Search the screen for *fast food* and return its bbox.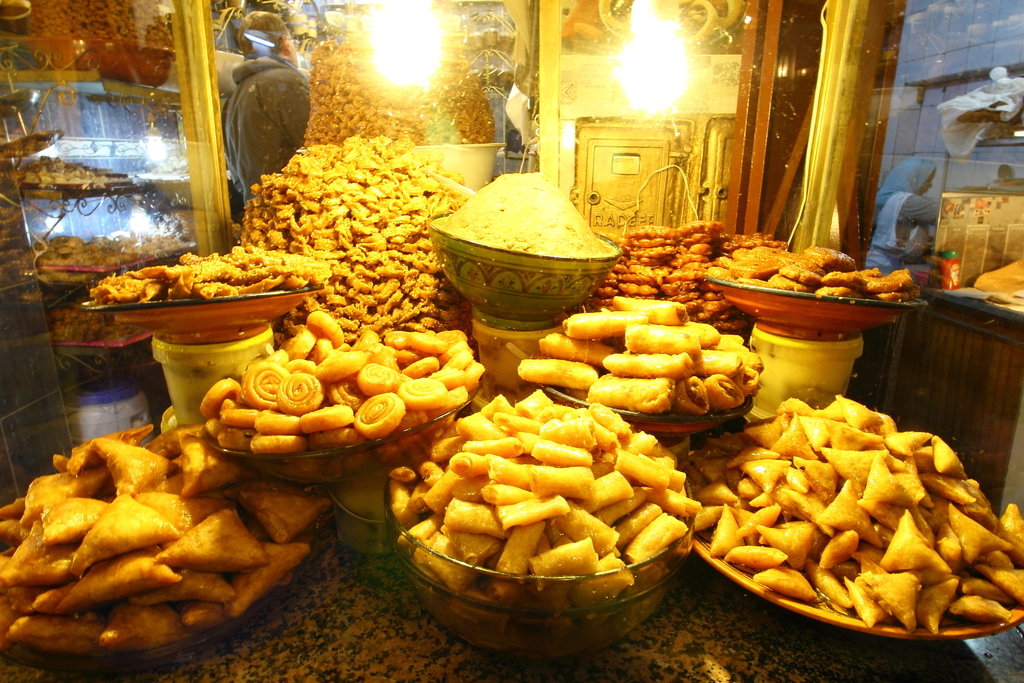
Found: crop(534, 418, 591, 446).
